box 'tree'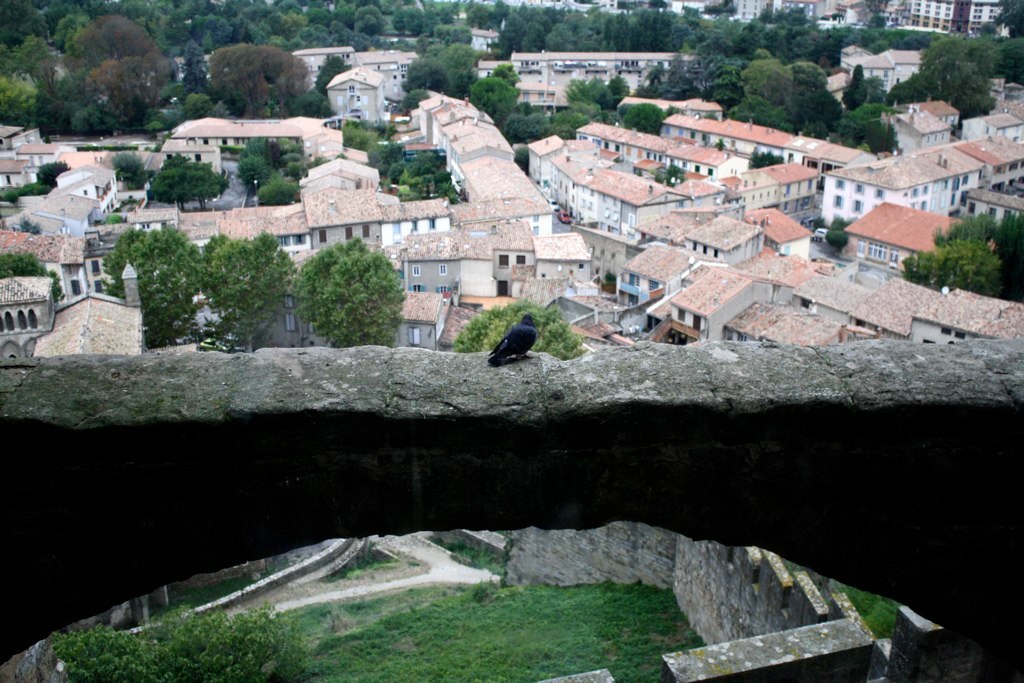
<region>300, 54, 355, 118</region>
